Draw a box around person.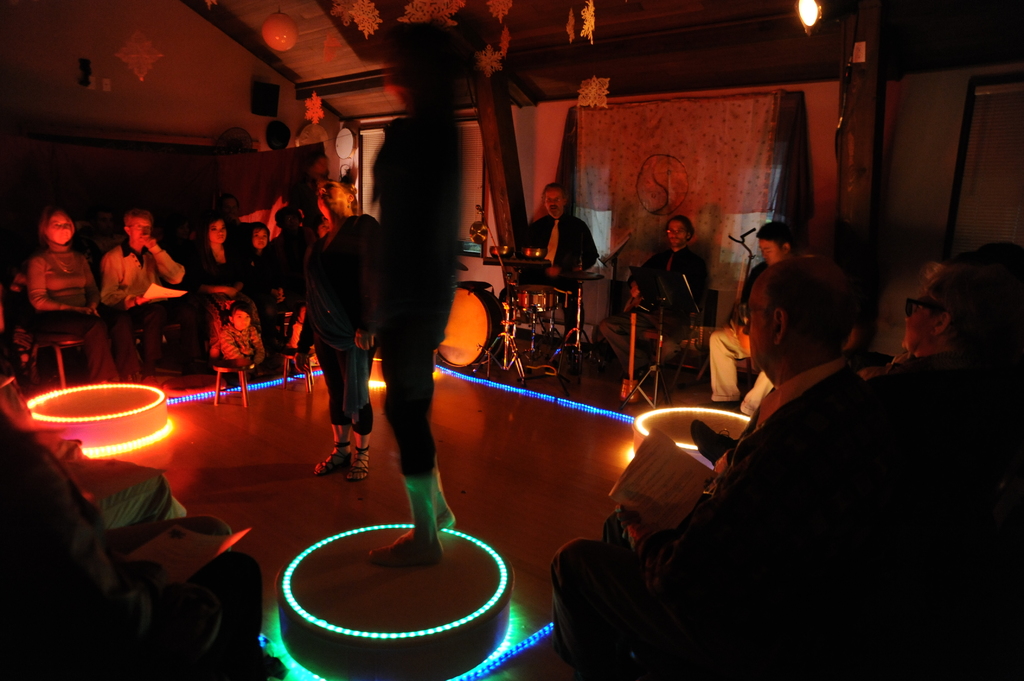
crop(513, 179, 597, 314).
